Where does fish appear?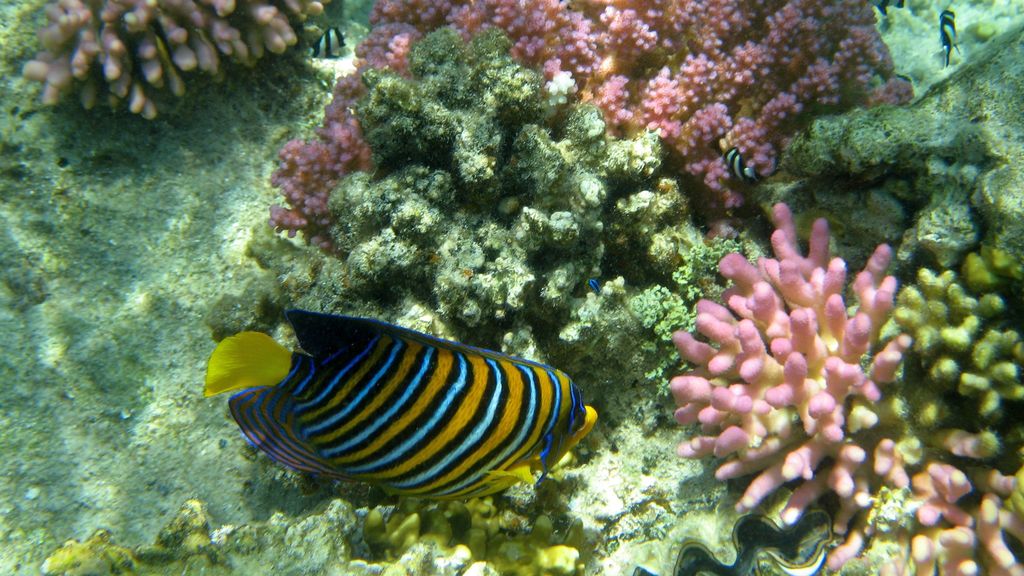
Appears at <bbox>729, 147, 765, 183</bbox>.
